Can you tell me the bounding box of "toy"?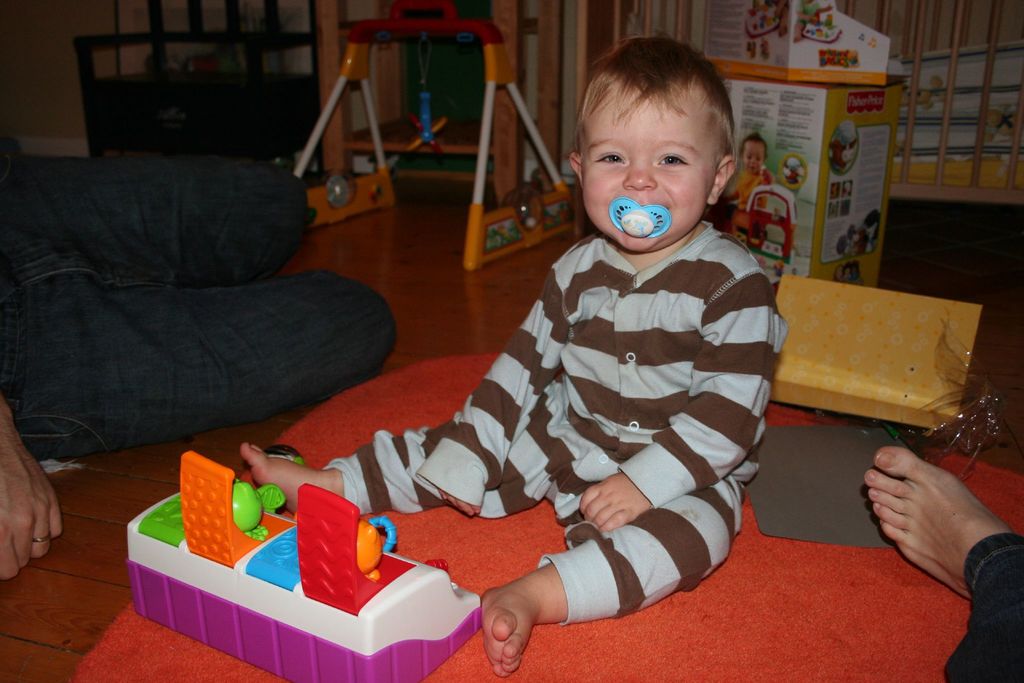
x1=122 y1=451 x2=479 y2=668.
